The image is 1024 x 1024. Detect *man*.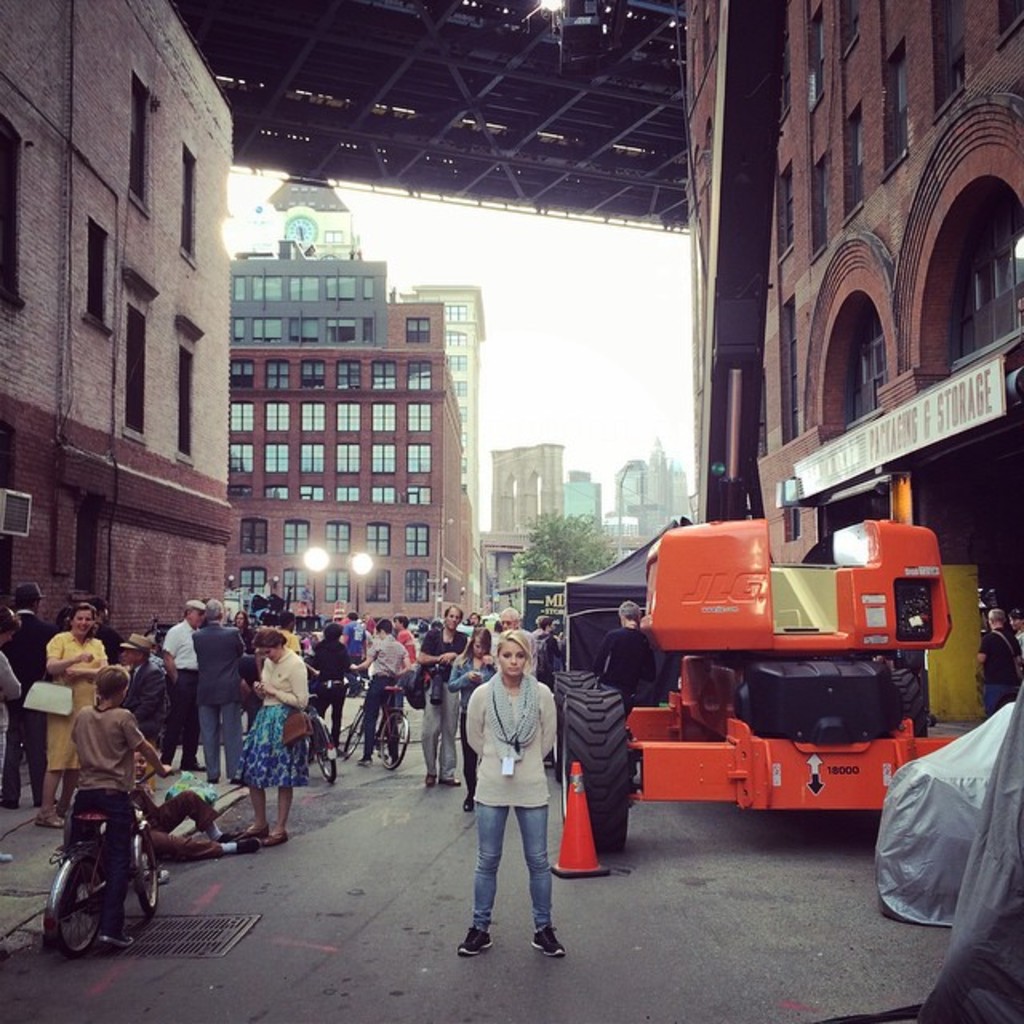
Detection: {"left": 414, "top": 602, "right": 472, "bottom": 784}.
